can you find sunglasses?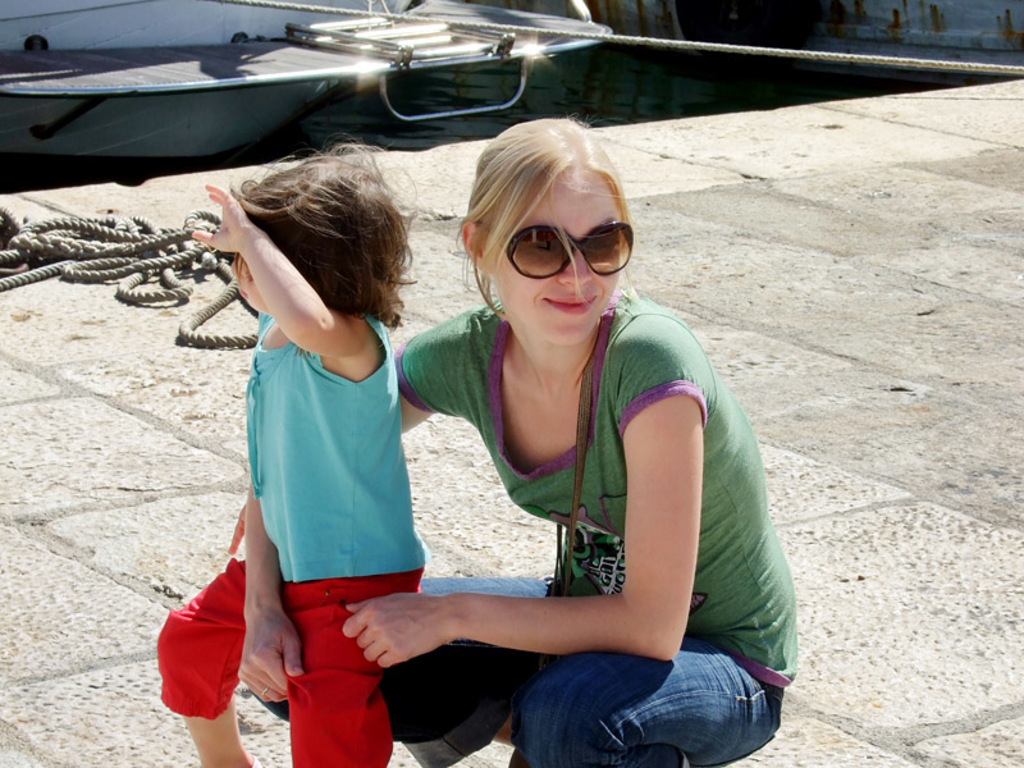
Yes, bounding box: (x1=475, y1=223, x2=630, y2=282).
